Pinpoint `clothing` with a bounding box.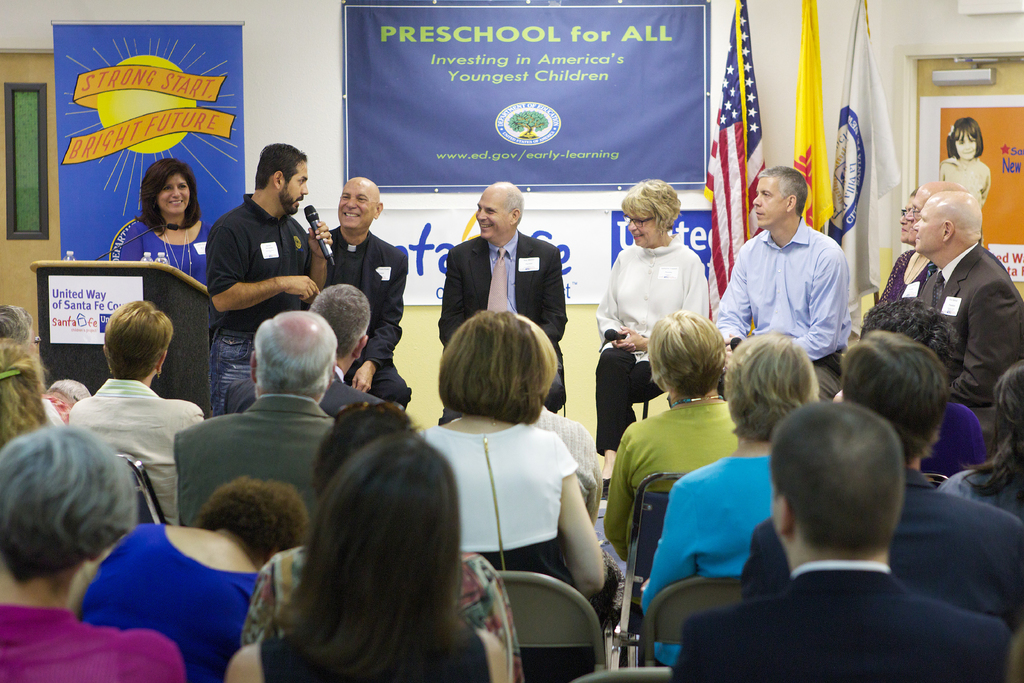
<region>323, 218, 411, 402</region>.
